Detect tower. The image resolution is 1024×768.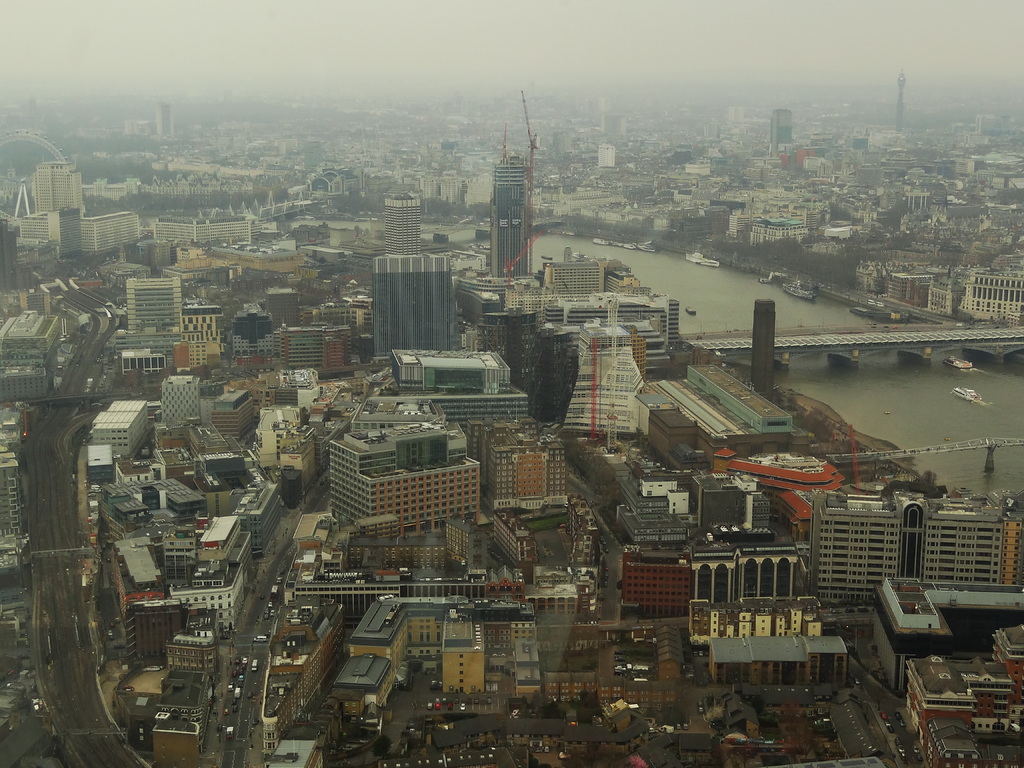
(31,158,84,220).
